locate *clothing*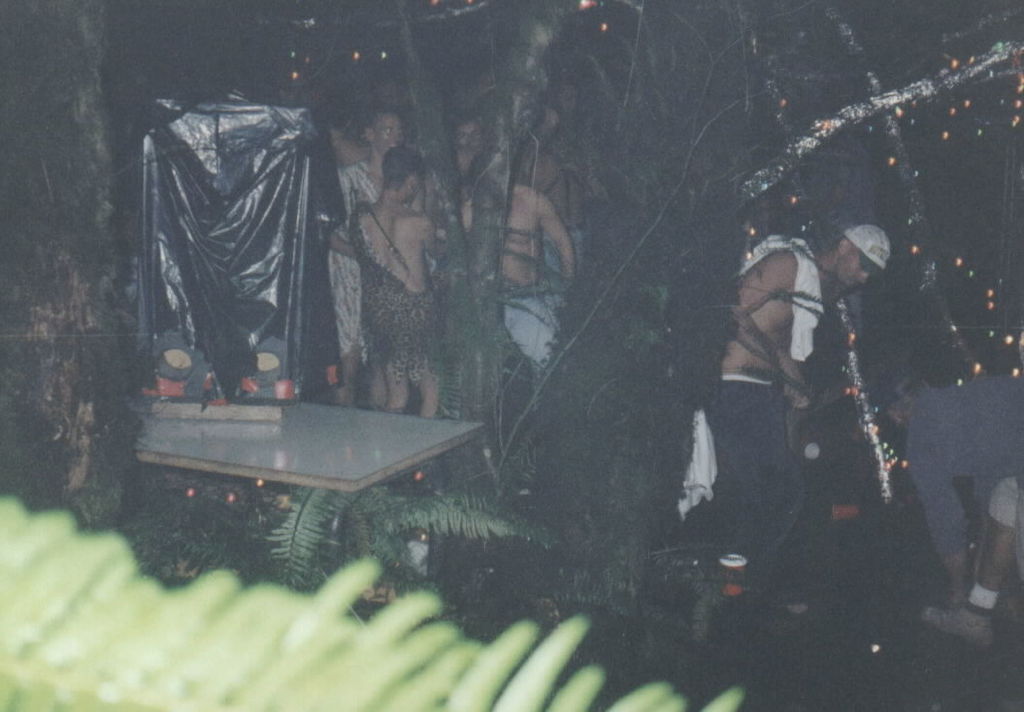
Rect(124, 67, 325, 405)
